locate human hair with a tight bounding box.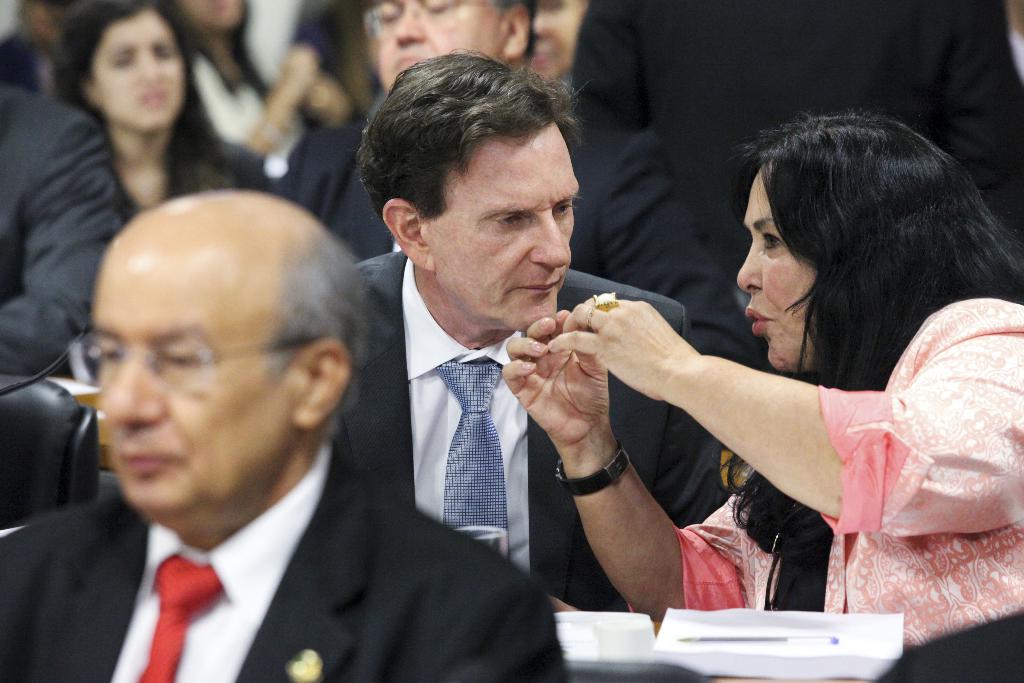
(717,108,1023,613).
